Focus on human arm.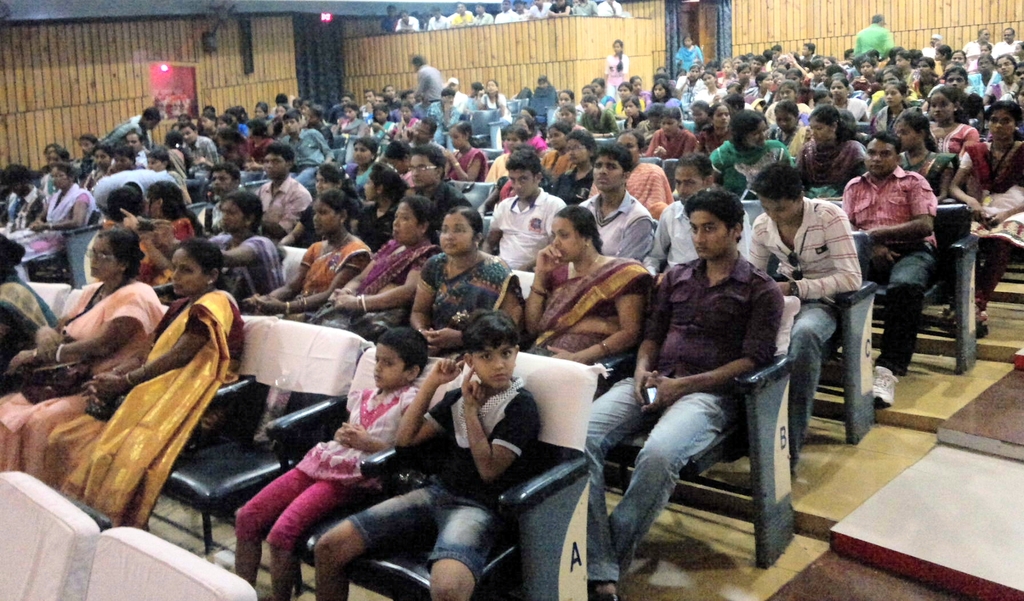
Focused at pyautogui.locateOnScreen(9, 290, 141, 369).
